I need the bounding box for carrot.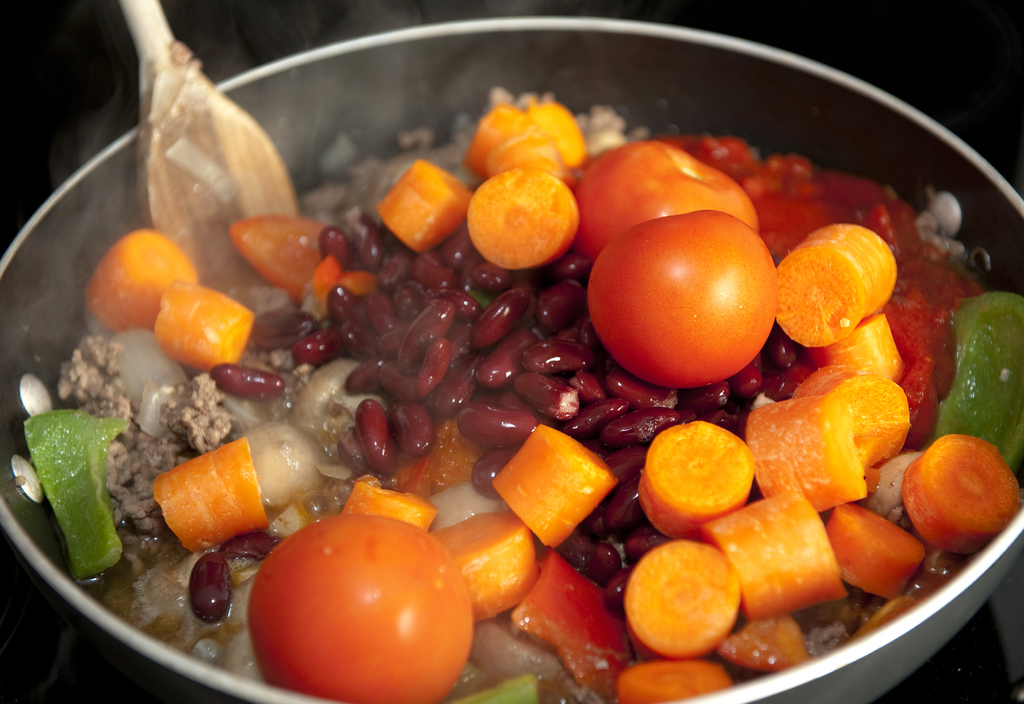
Here it is: {"x1": 813, "y1": 319, "x2": 908, "y2": 385}.
